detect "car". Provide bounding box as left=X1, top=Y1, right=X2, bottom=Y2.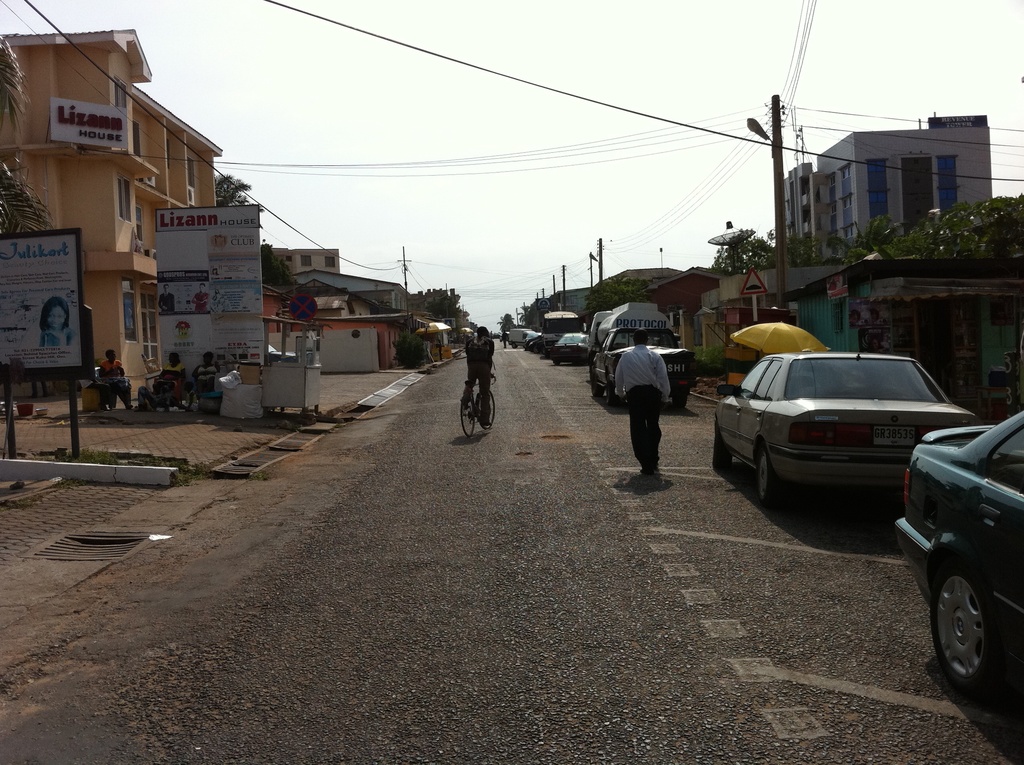
left=549, top=325, right=591, bottom=363.
